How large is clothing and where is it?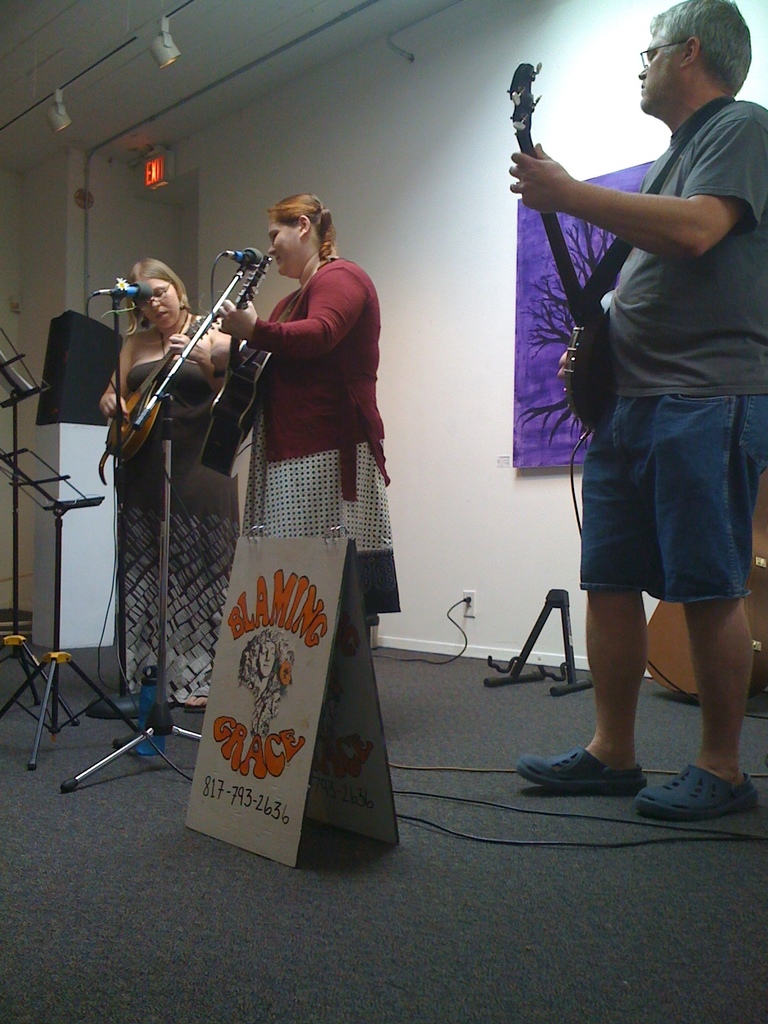
Bounding box: <region>550, 42, 744, 634</region>.
